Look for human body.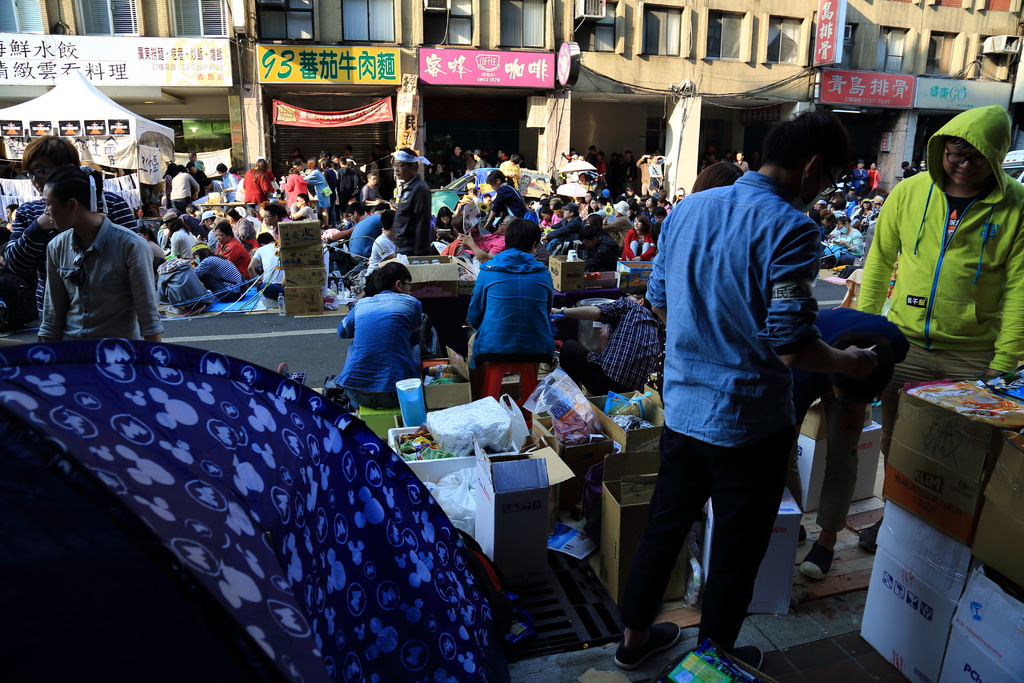
Found: (x1=330, y1=204, x2=367, y2=245).
